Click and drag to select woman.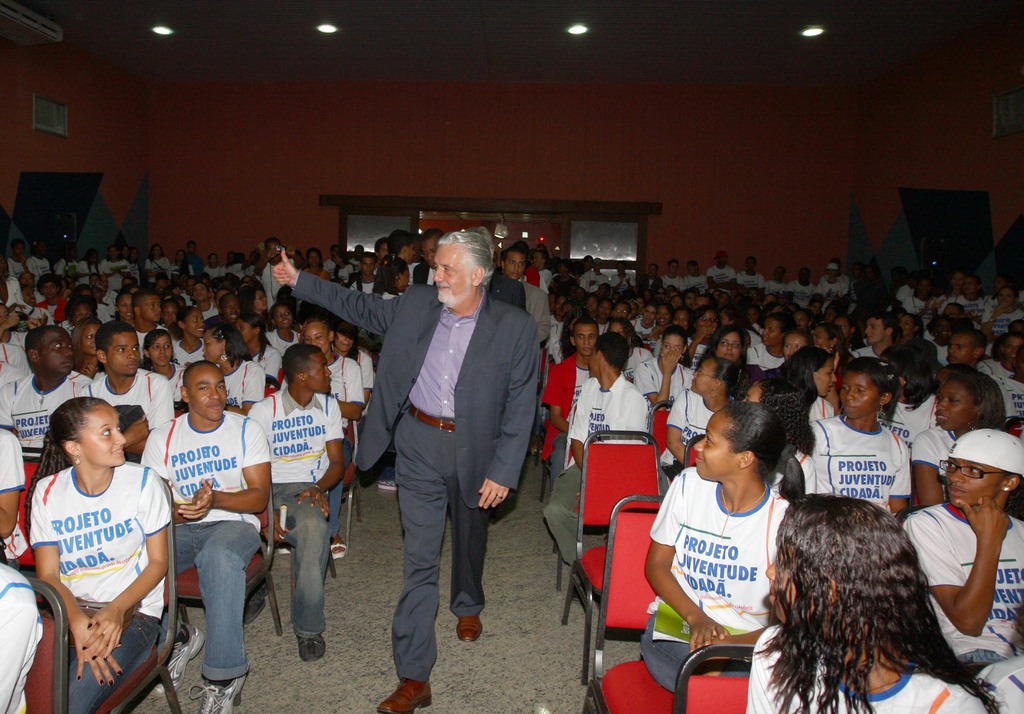
Selection: 593/297/614/333.
